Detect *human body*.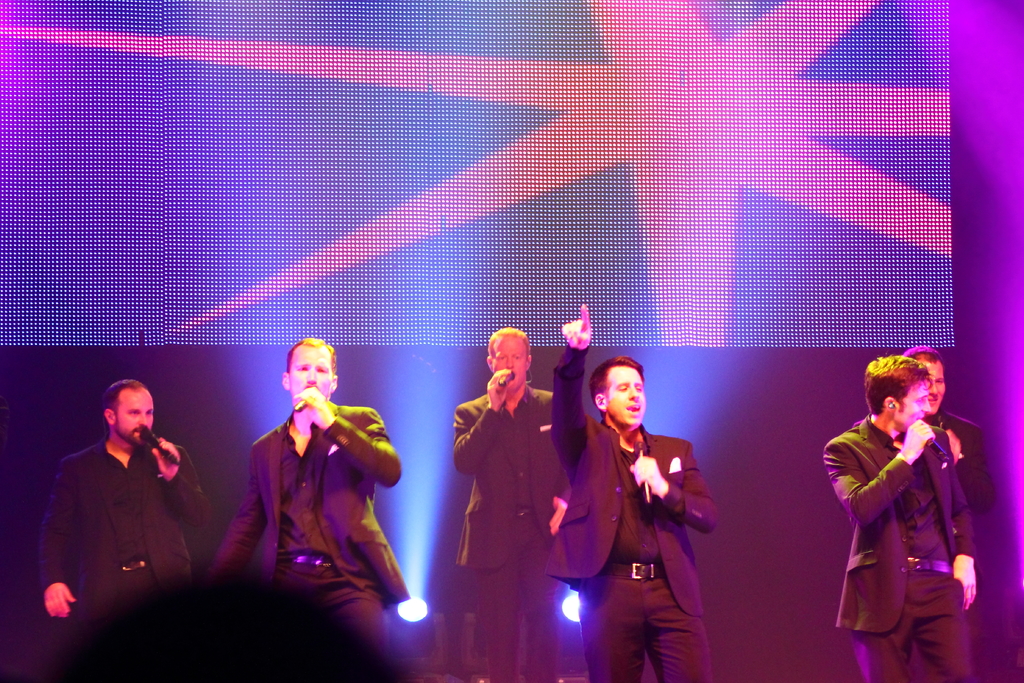
Detected at box=[858, 412, 1000, 667].
